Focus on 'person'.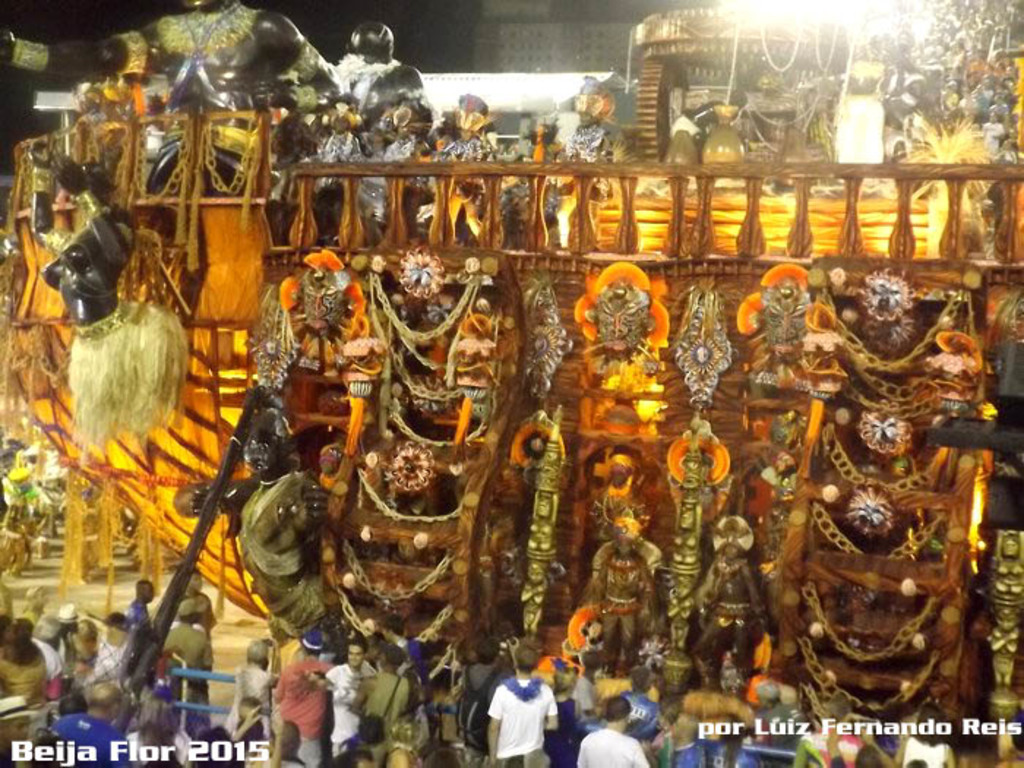
Focused at x1=437 y1=101 x2=487 y2=247.
